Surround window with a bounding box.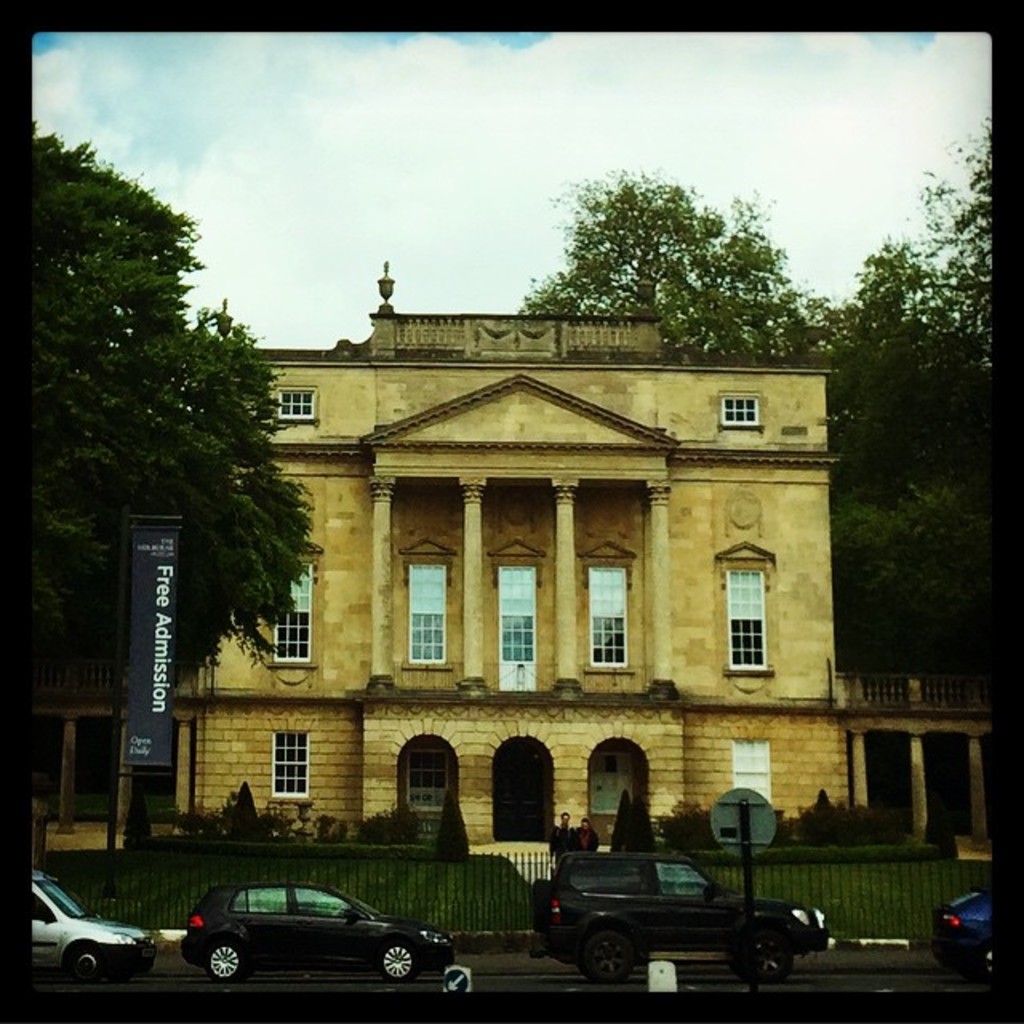
[594,746,635,813].
